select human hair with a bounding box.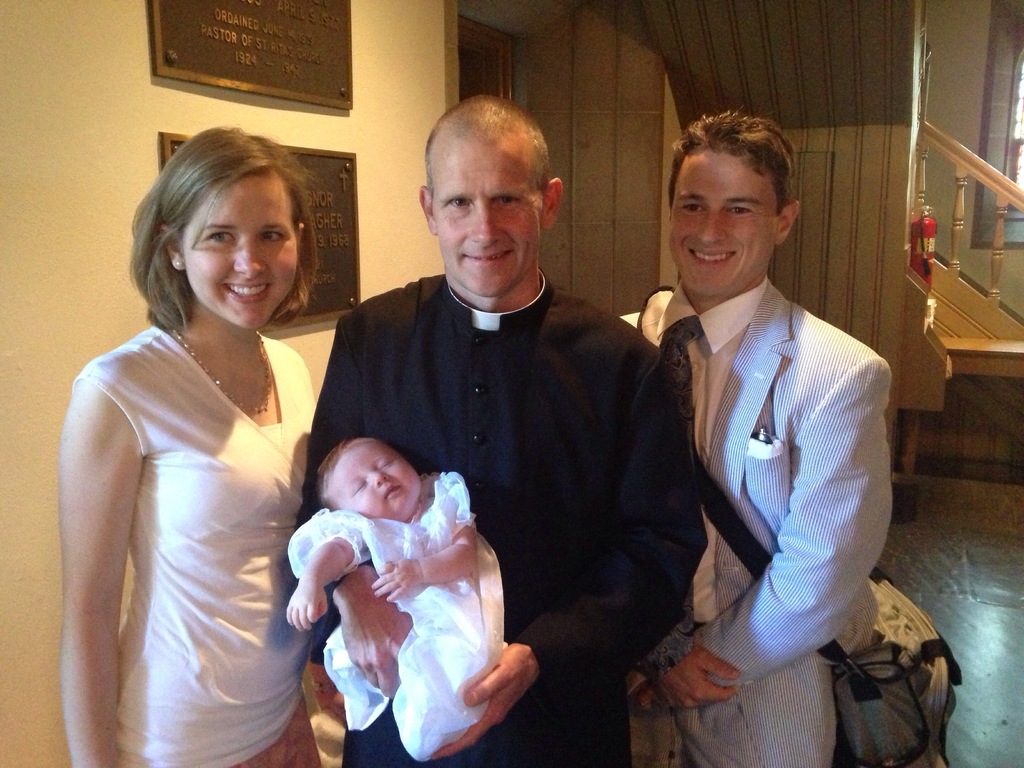
left=136, top=129, right=323, bottom=333.
